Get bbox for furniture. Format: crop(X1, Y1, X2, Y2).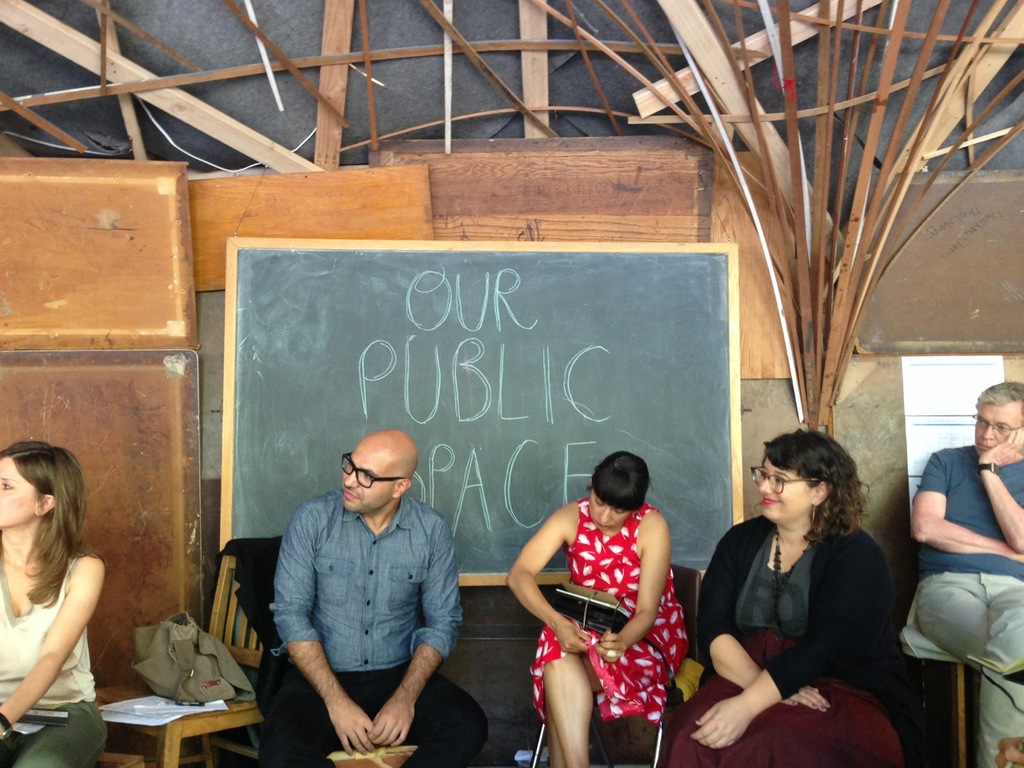
crop(523, 564, 708, 767).
